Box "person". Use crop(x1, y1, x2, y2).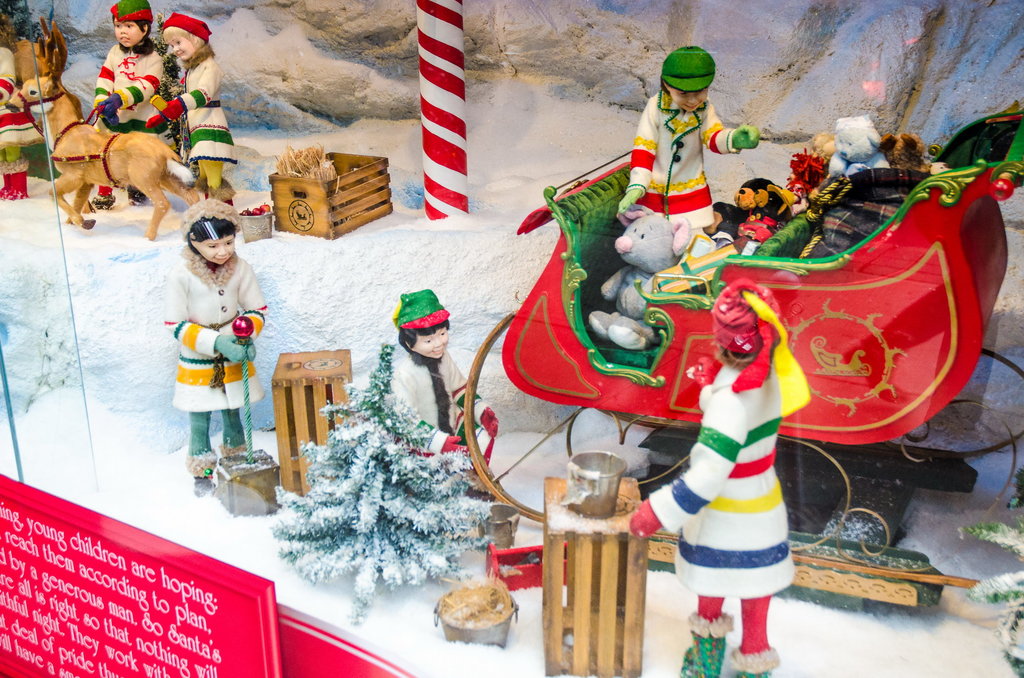
crop(83, 0, 165, 131).
